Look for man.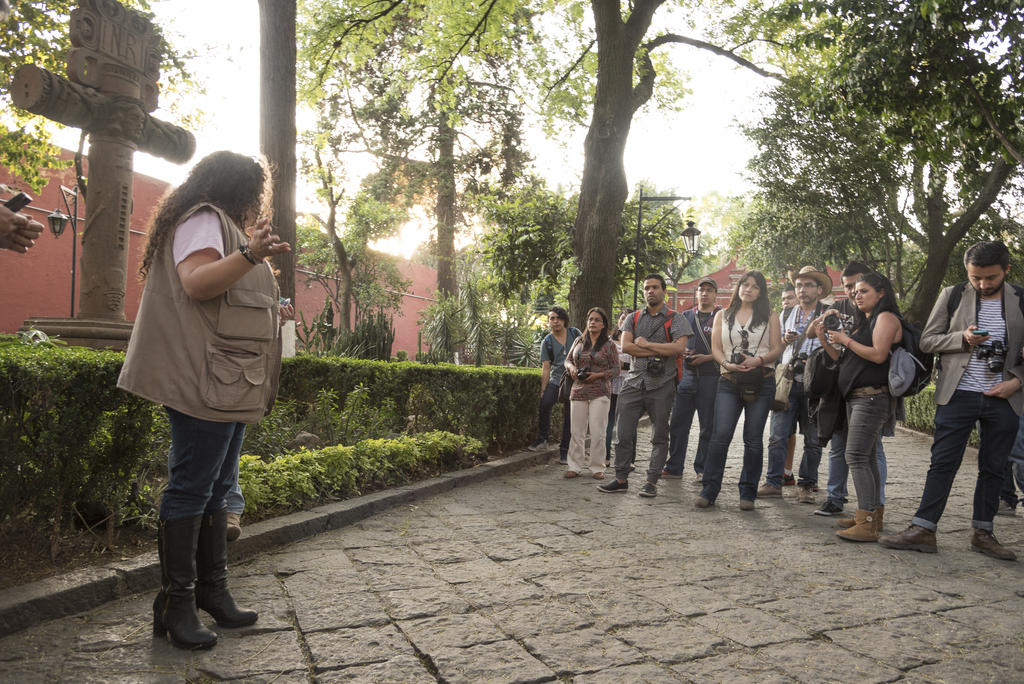
Found: 814 261 887 518.
